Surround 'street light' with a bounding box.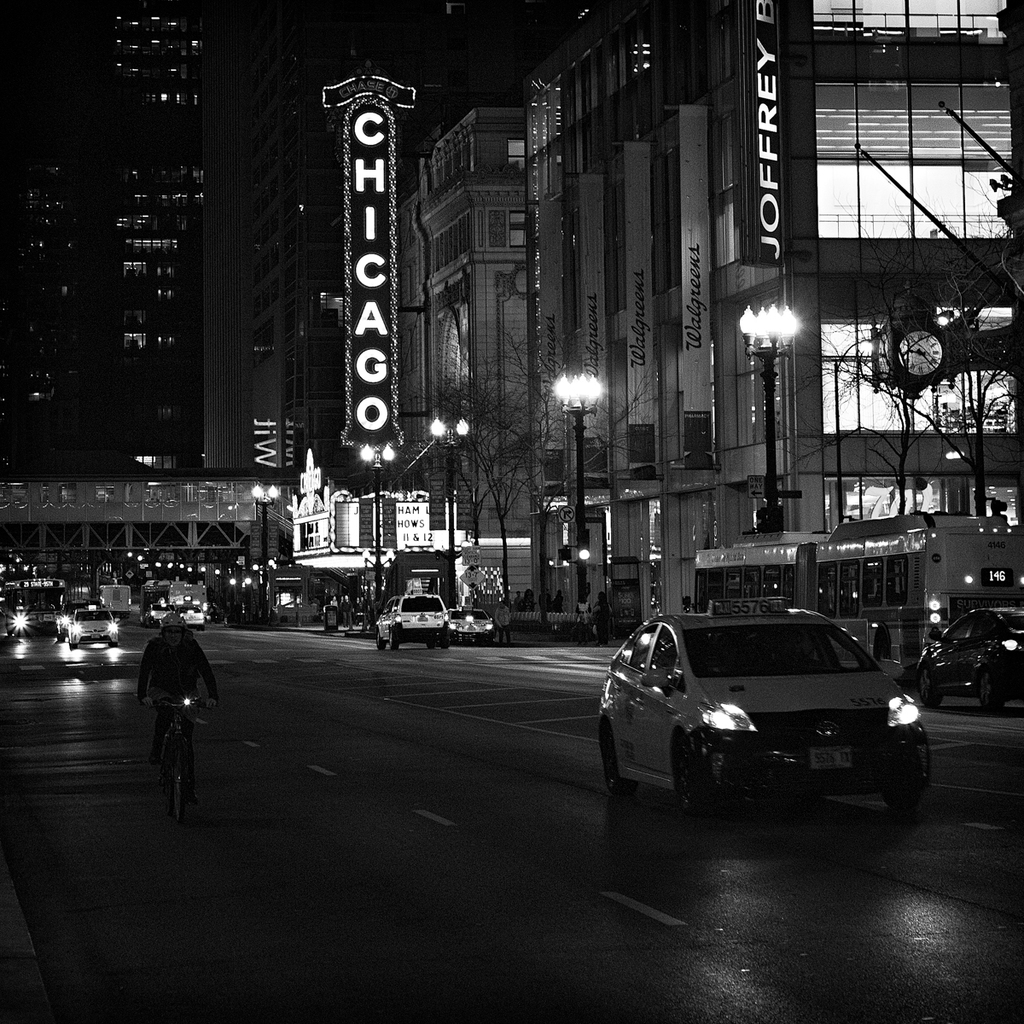
crop(427, 421, 471, 618).
